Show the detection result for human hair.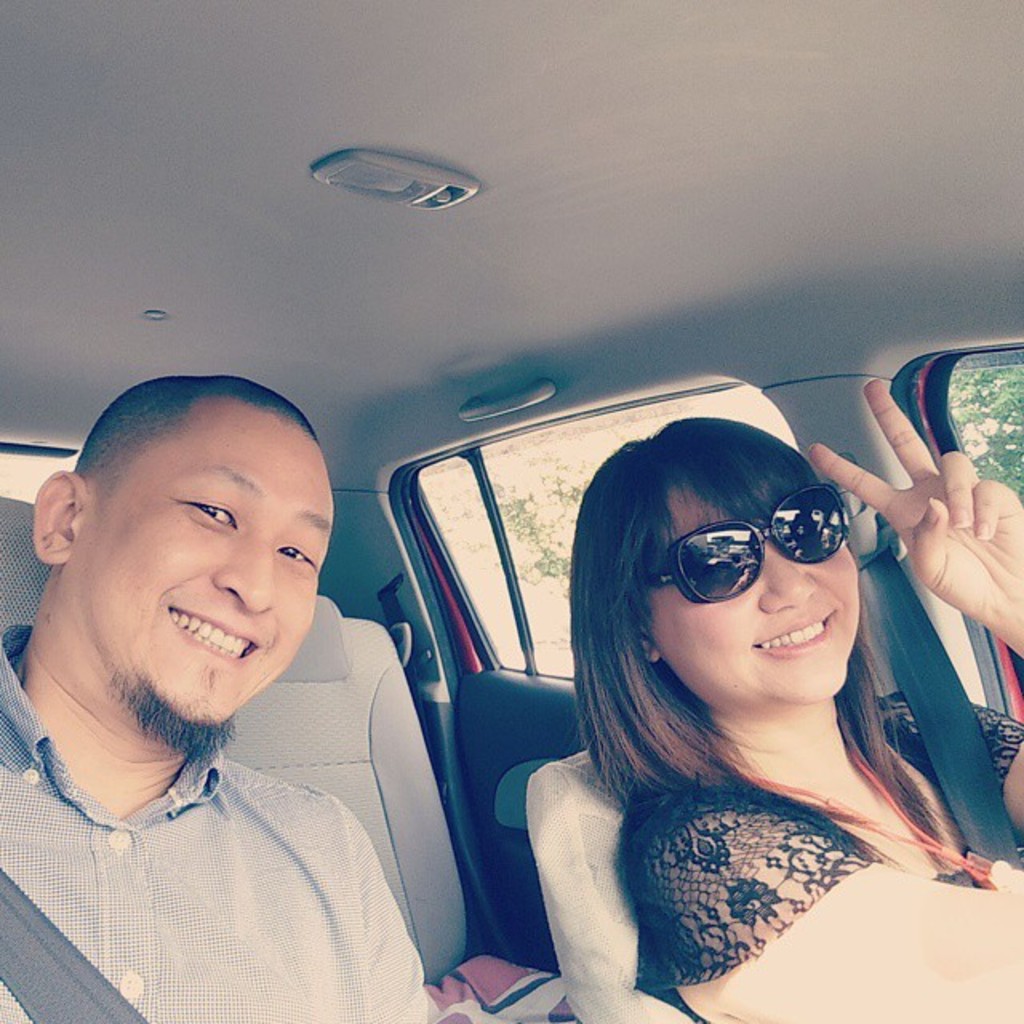
(573,422,912,846).
